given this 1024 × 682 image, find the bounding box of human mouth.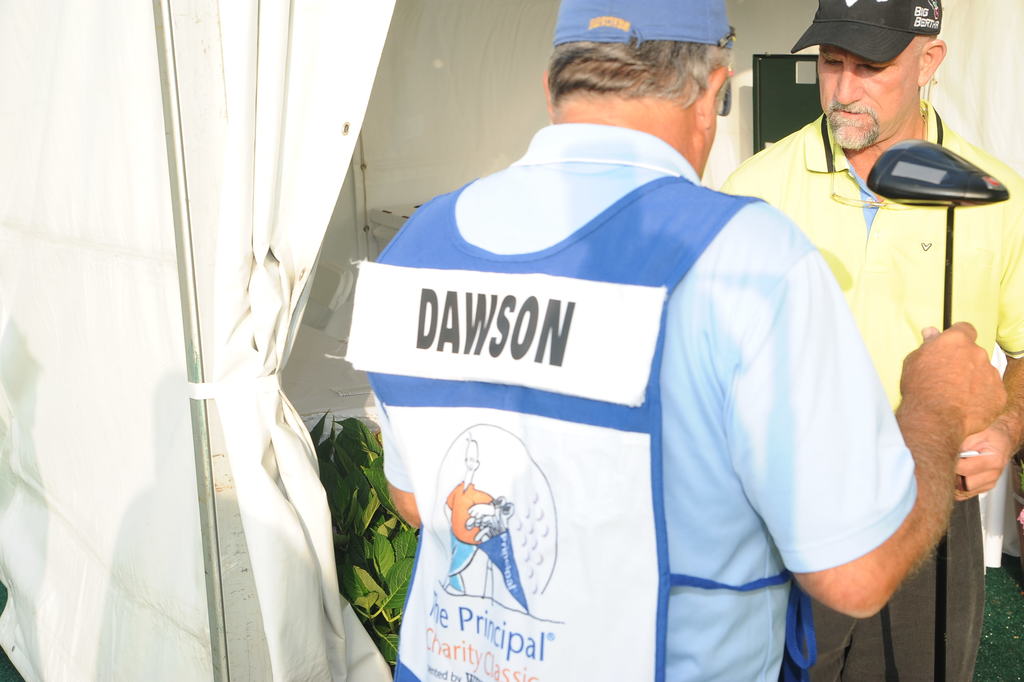
bbox(833, 108, 871, 120).
